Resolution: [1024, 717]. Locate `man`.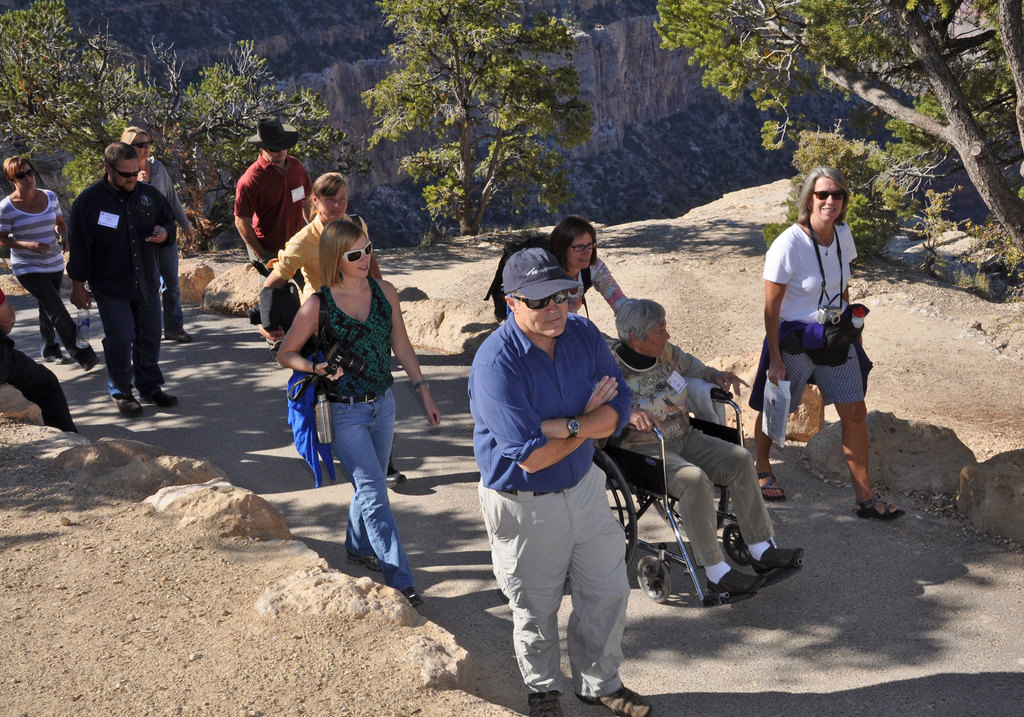
{"left": 65, "top": 141, "right": 178, "bottom": 417}.
